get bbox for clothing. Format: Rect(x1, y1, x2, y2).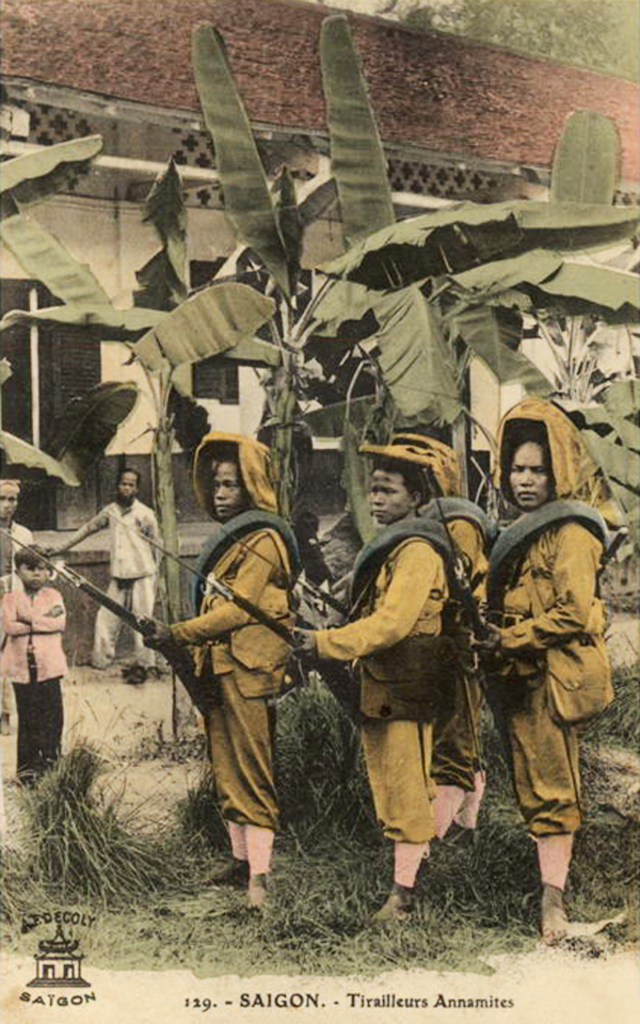
Rect(98, 503, 159, 580).
